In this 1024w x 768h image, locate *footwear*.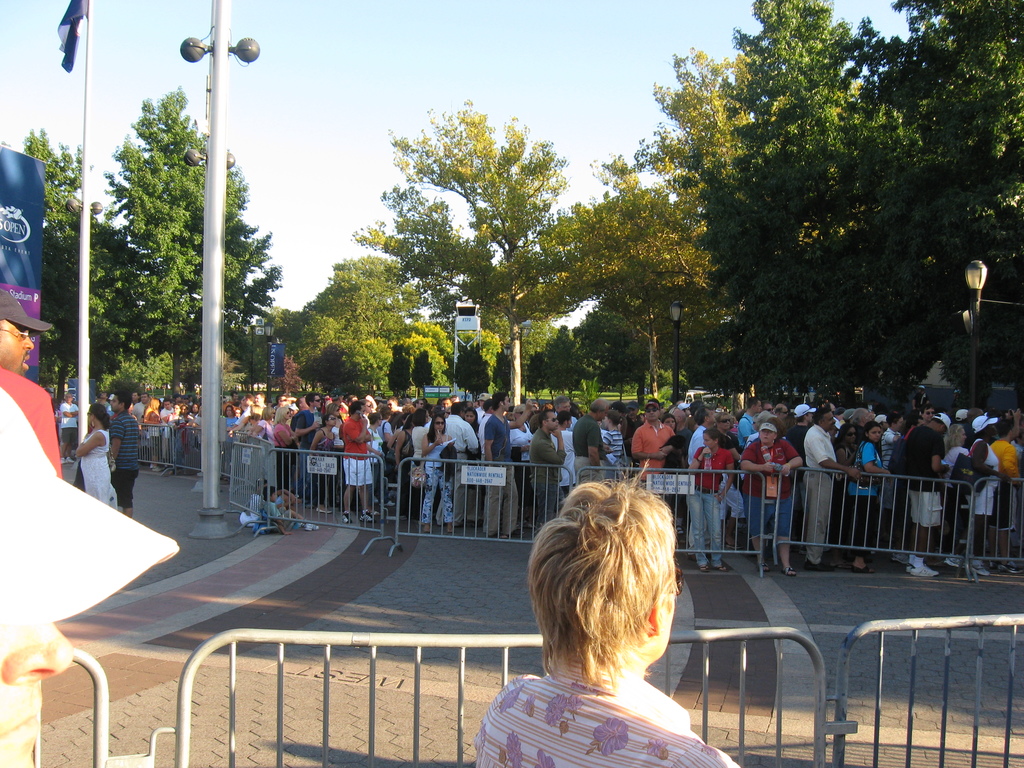
Bounding box: rect(947, 555, 965, 566).
